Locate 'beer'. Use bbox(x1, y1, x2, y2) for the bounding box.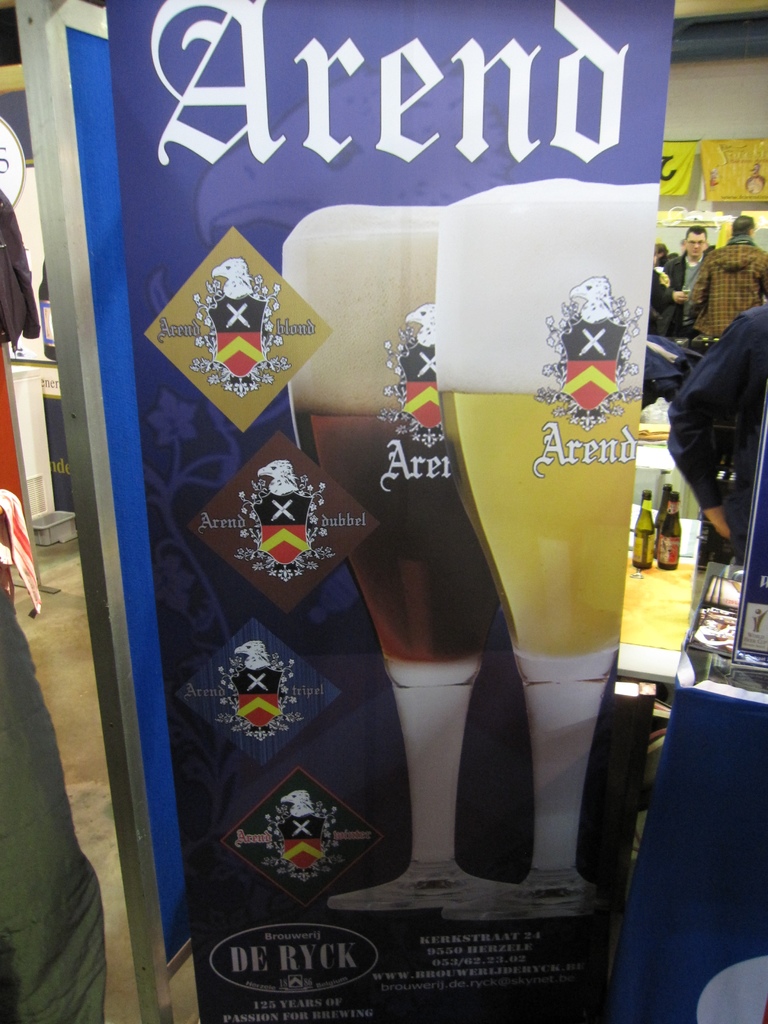
bbox(659, 493, 685, 572).
